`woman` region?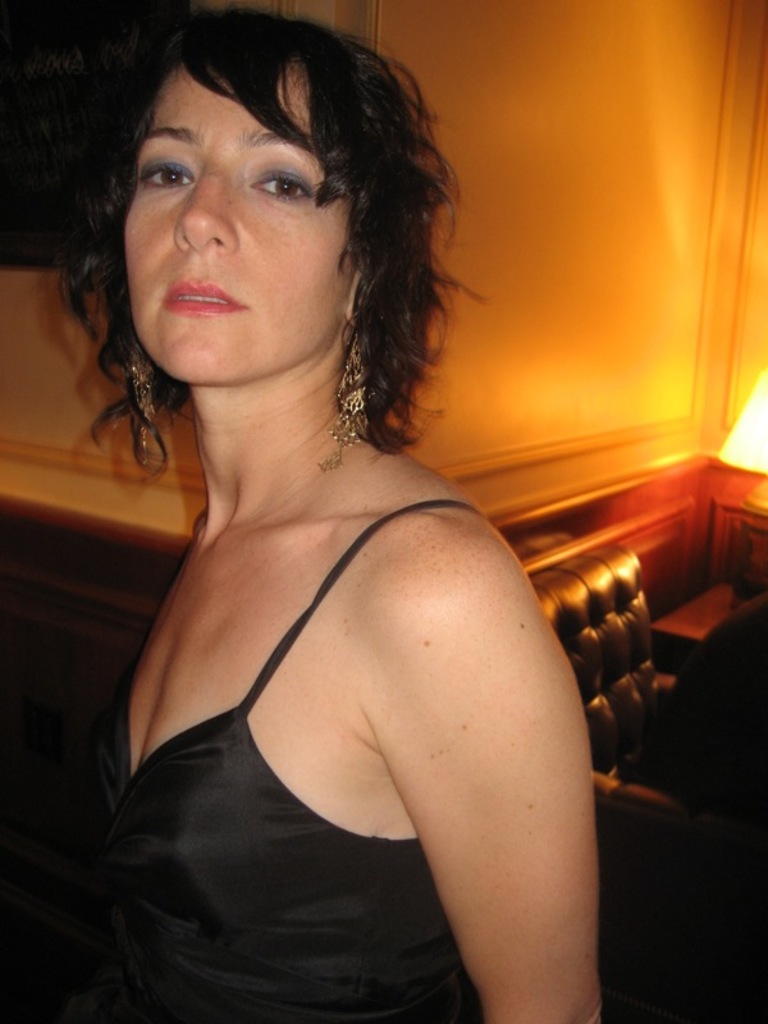
box=[58, 0, 593, 1023]
